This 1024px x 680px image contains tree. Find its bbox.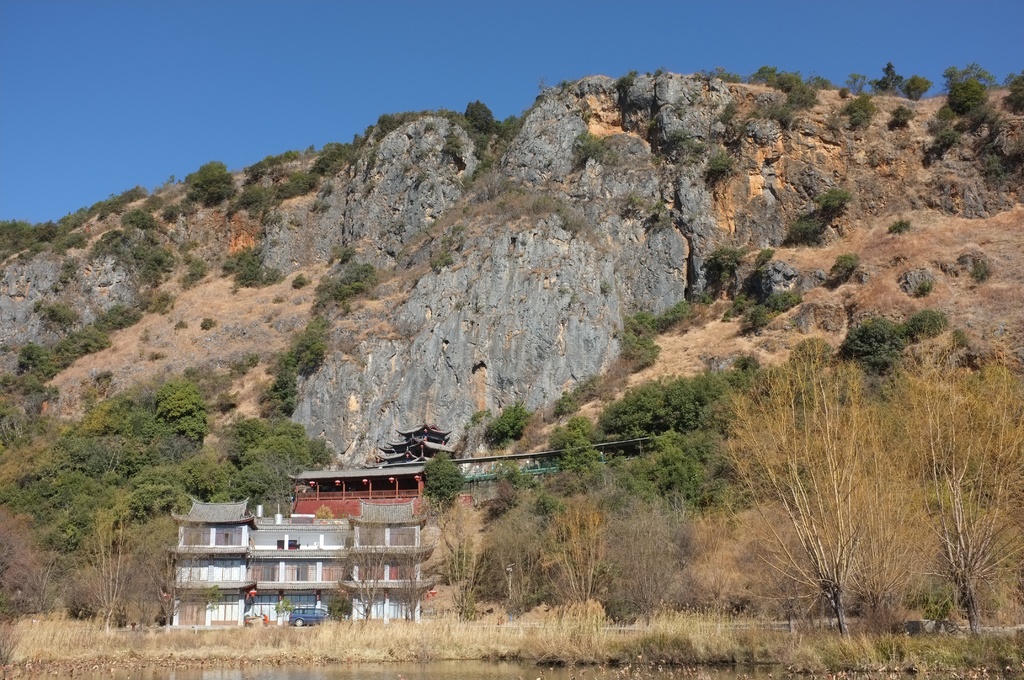
select_region(736, 354, 760, 373).
